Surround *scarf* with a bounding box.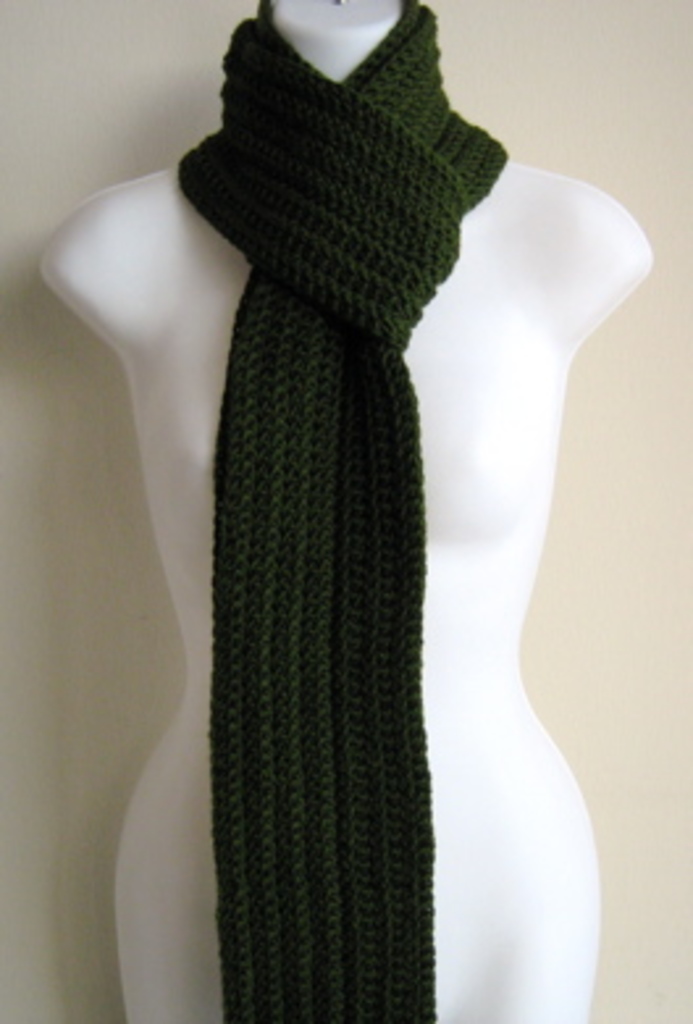
x1=171, y1=3, x2=507, y2=1021.
